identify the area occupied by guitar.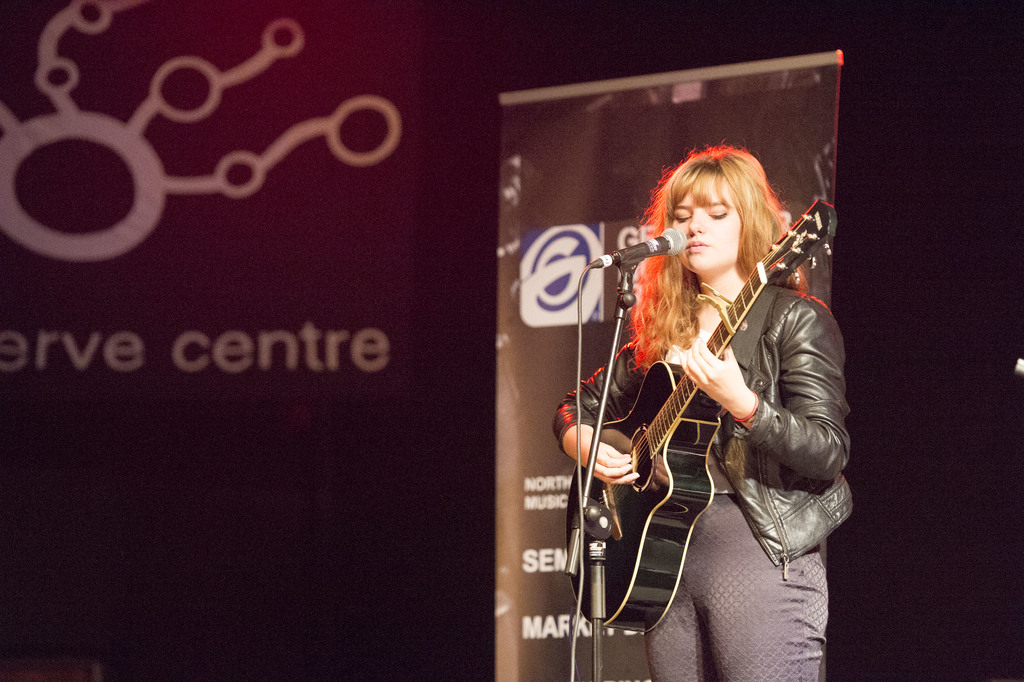
Area: (left=565, top=194, right=838, bottom=634).
